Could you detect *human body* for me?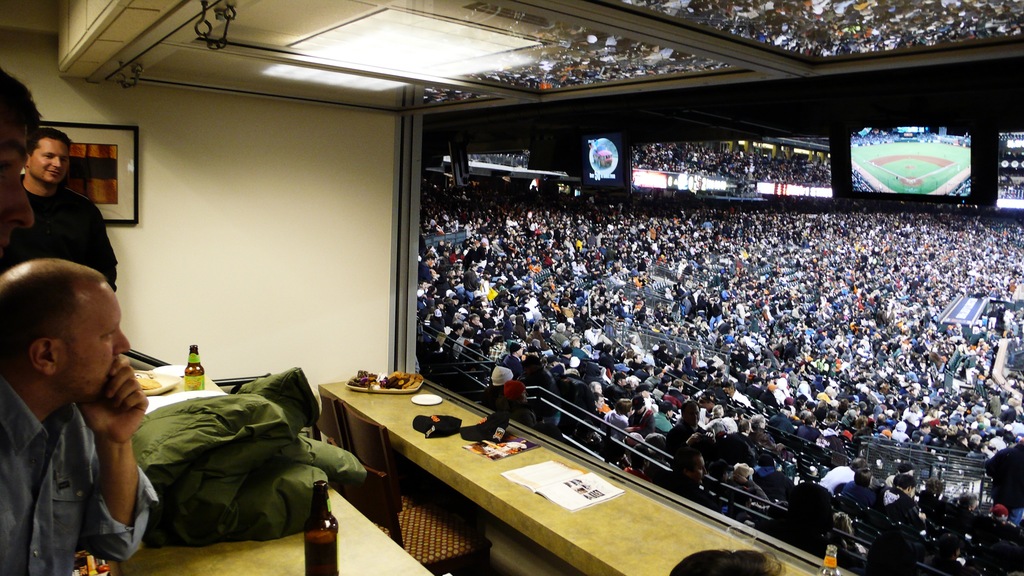
Detection result: (871,253,881,261).
